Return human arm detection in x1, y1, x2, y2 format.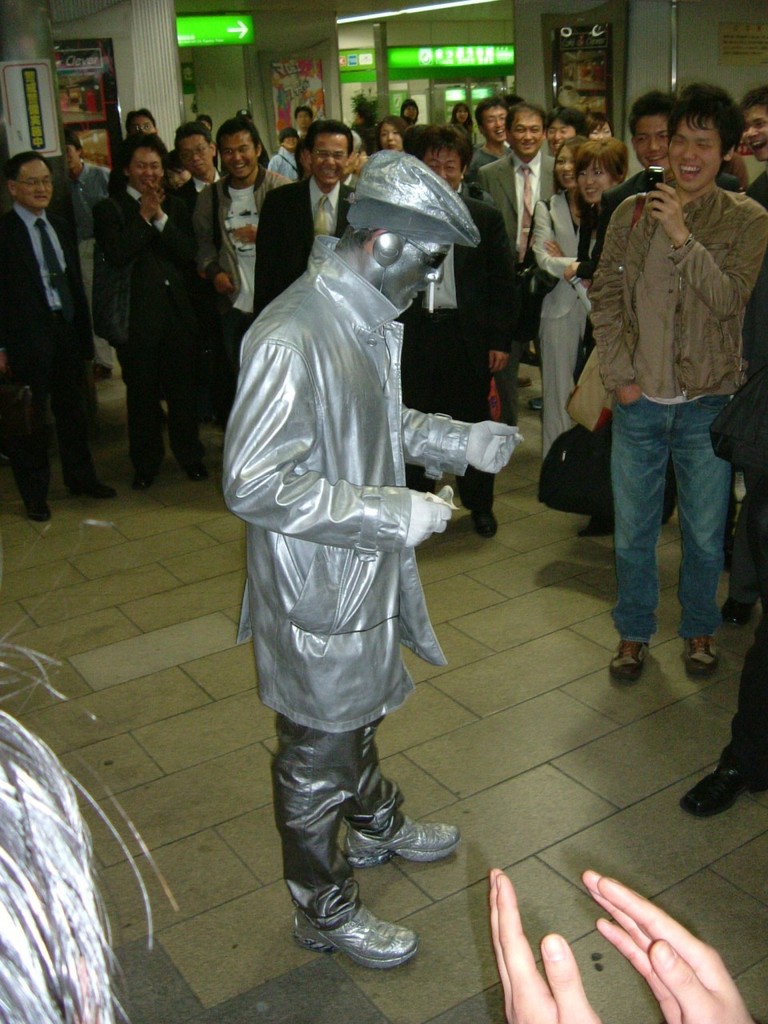
398, 410, 512, 473.
